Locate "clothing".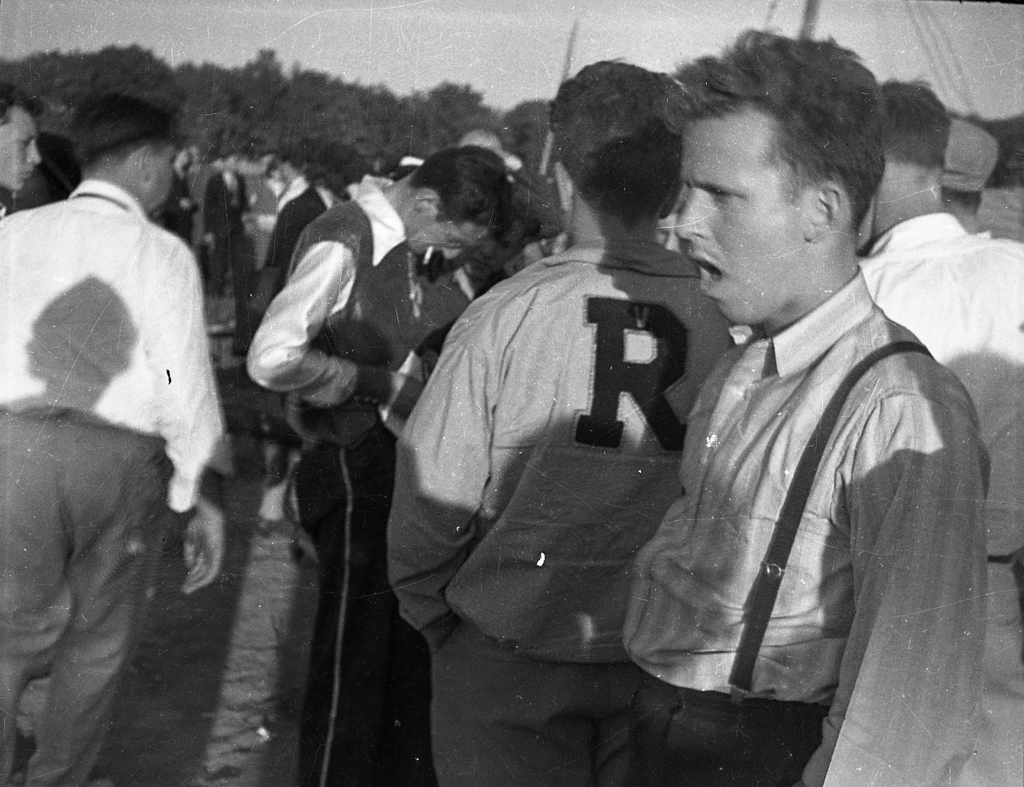
Bounding box: region(250, 161, 410, 786).
